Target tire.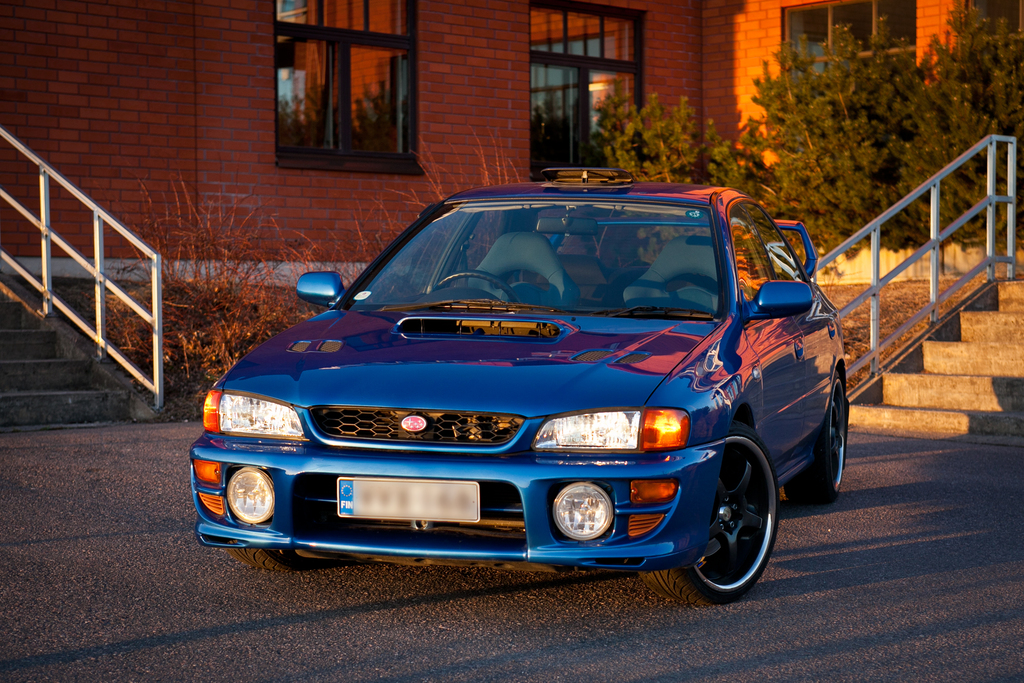
Target region: (x1=228, y1=547, x2=339, y2=573).
